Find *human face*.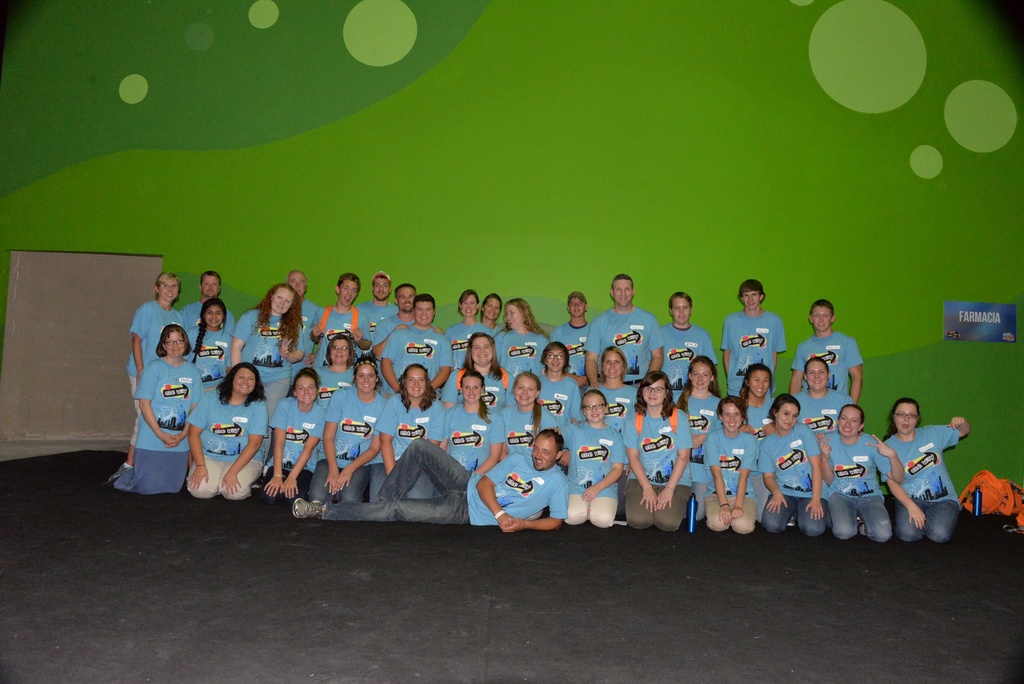
(left=544, top=350, right=564, bottom=371).
